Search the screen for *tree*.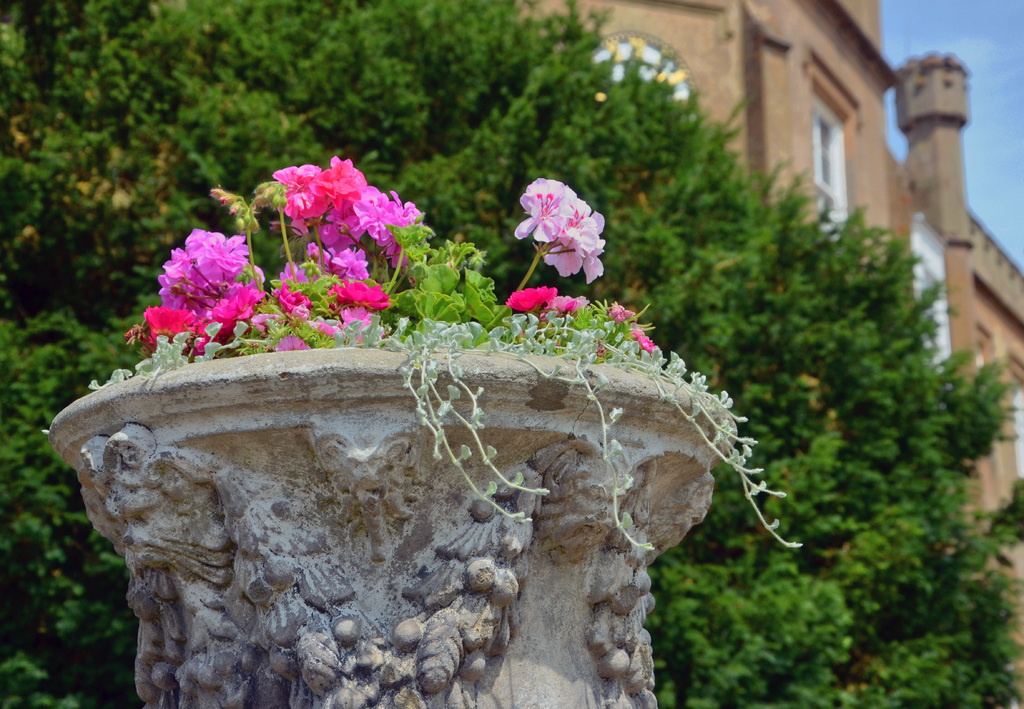
Found at locate(0, 56, 941, 675).
